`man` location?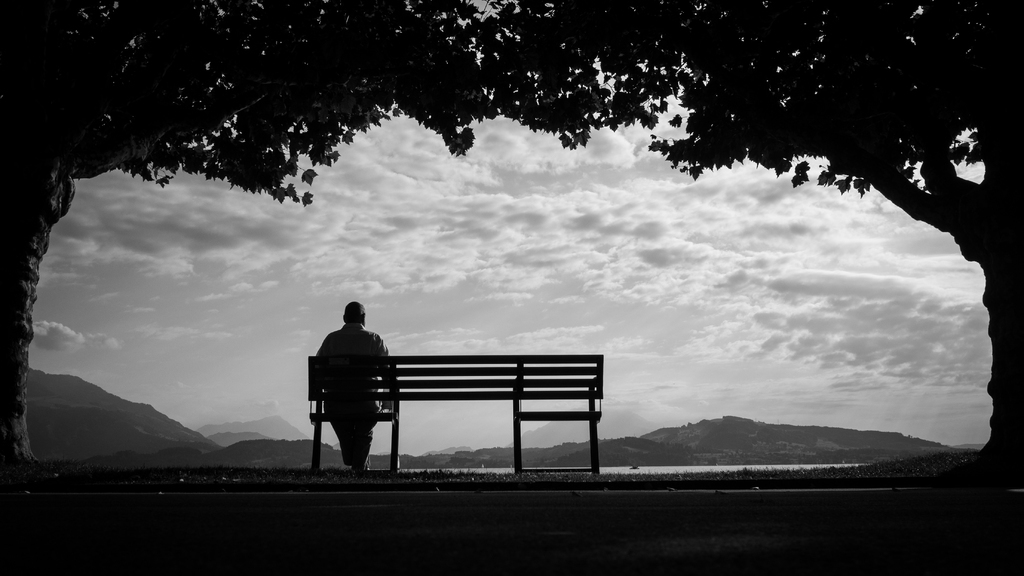
Rect(303, 292, 397, 479)
